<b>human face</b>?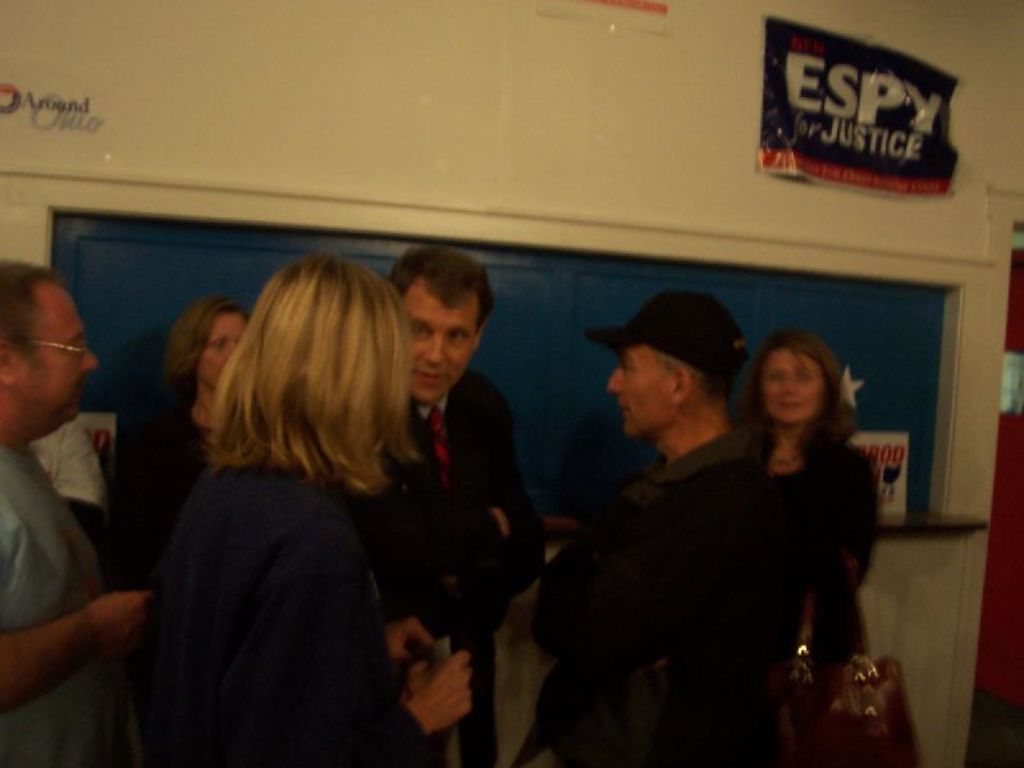
crop(762, 347, 820, 424)
